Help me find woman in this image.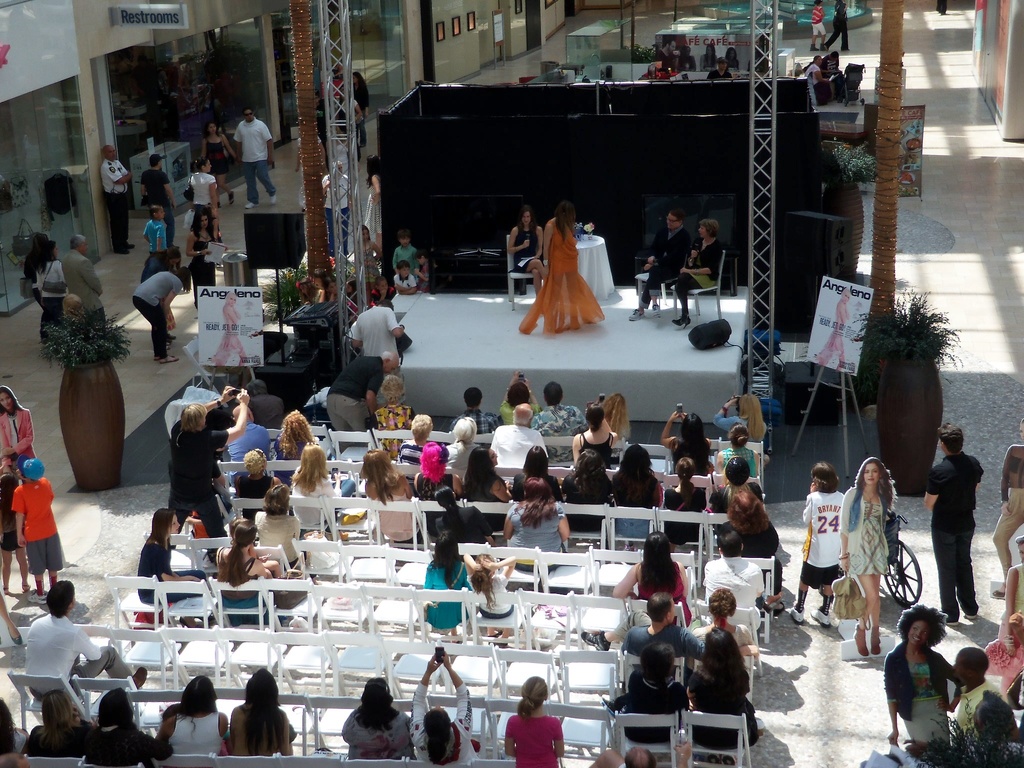
Found it: 207/121/239/211.
